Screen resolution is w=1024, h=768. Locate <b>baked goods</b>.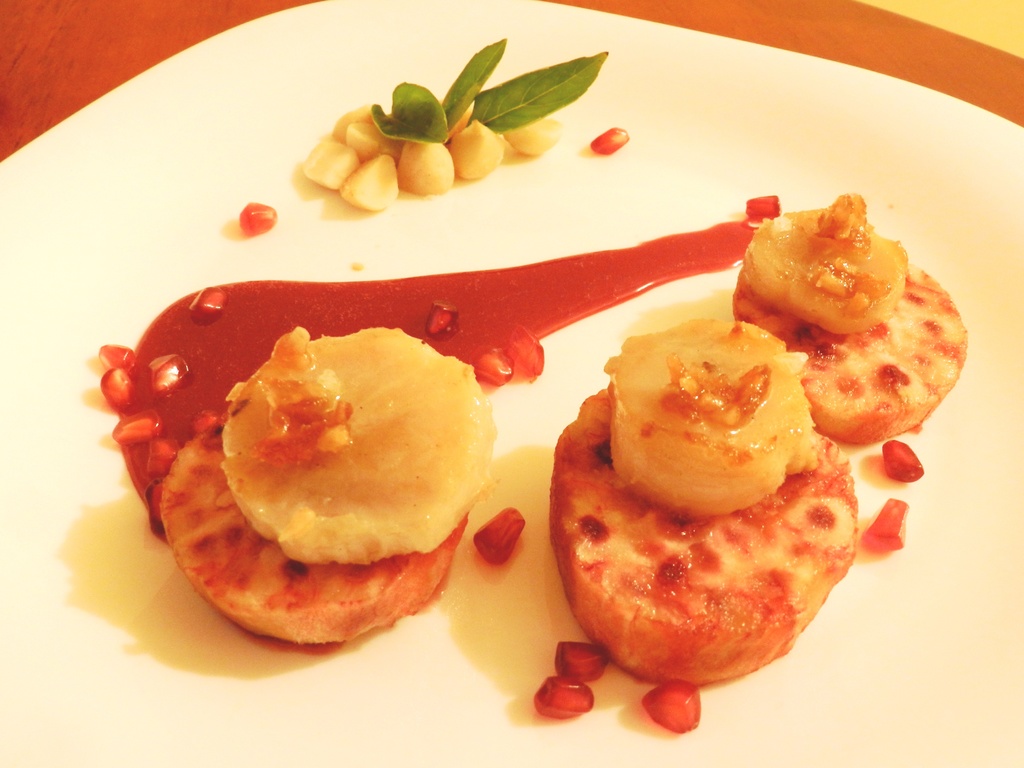
152 321 499 643.
